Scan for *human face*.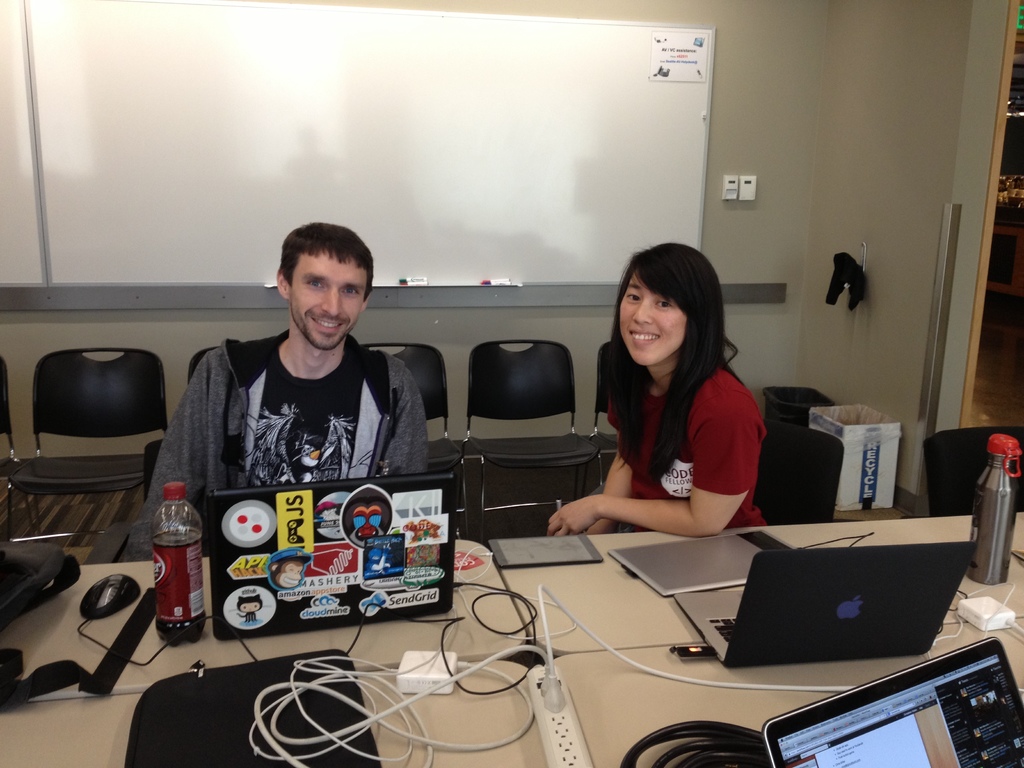
Scan result: (290,246,365,347).
